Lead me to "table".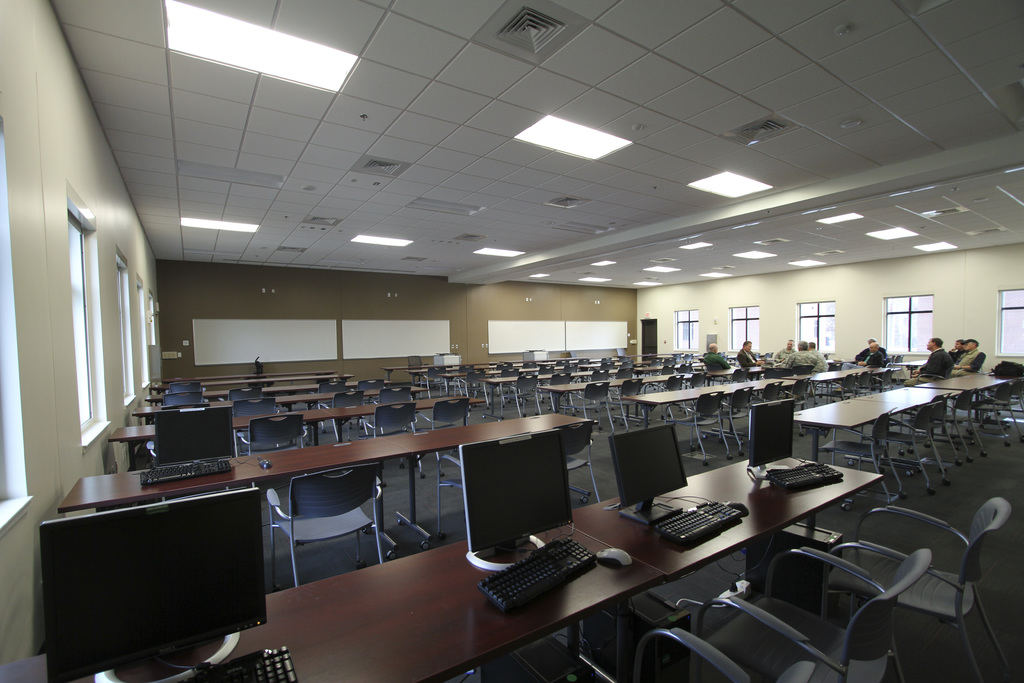
Lead to select_region(615, 354, 908, 461).
